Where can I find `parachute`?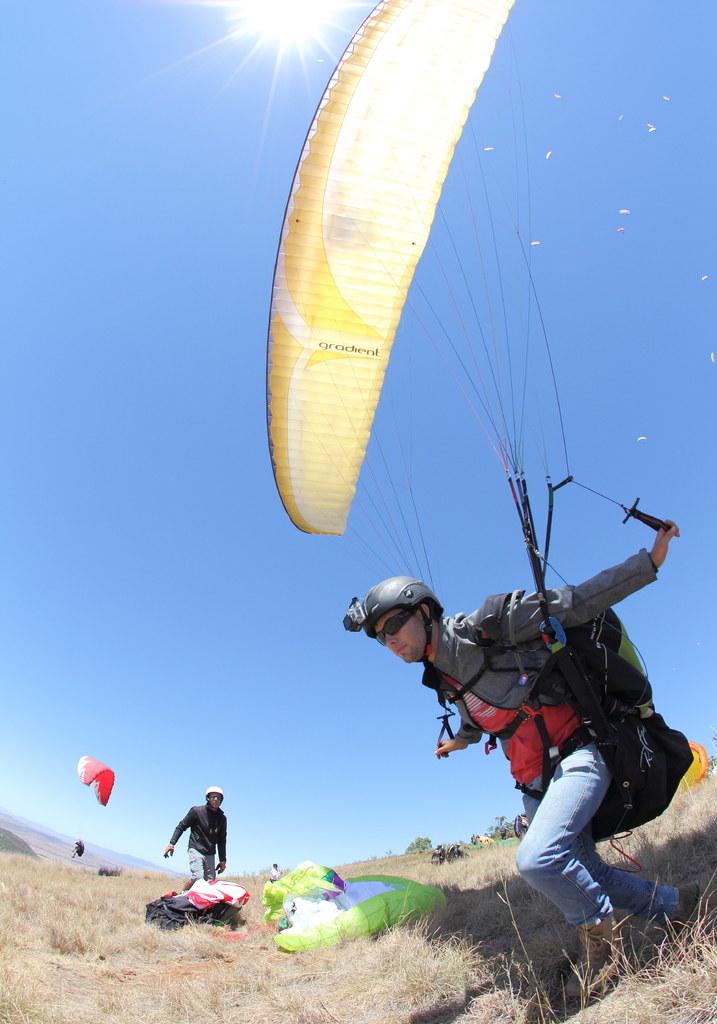
You can find it at 259 860 451 956.
